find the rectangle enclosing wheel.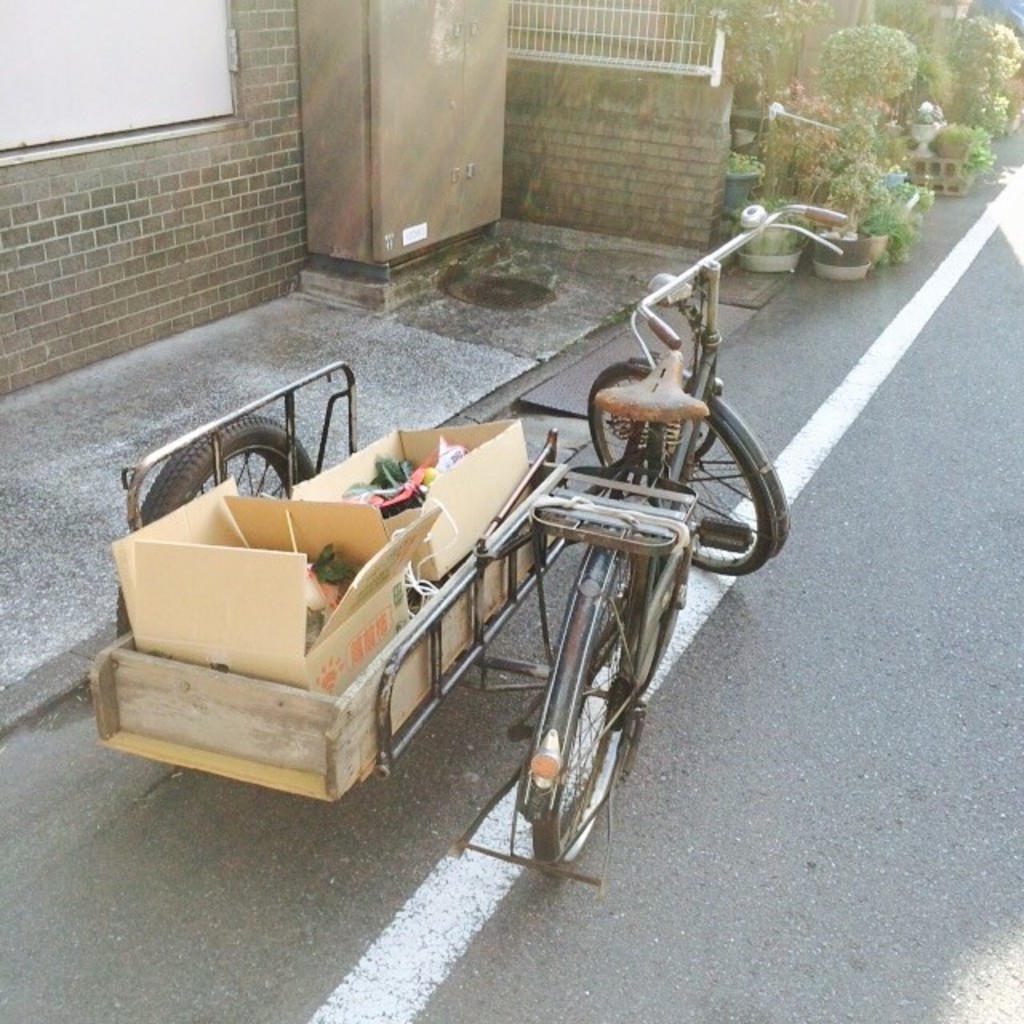
(x1=589, y1=371, x2=770, y2=578).
